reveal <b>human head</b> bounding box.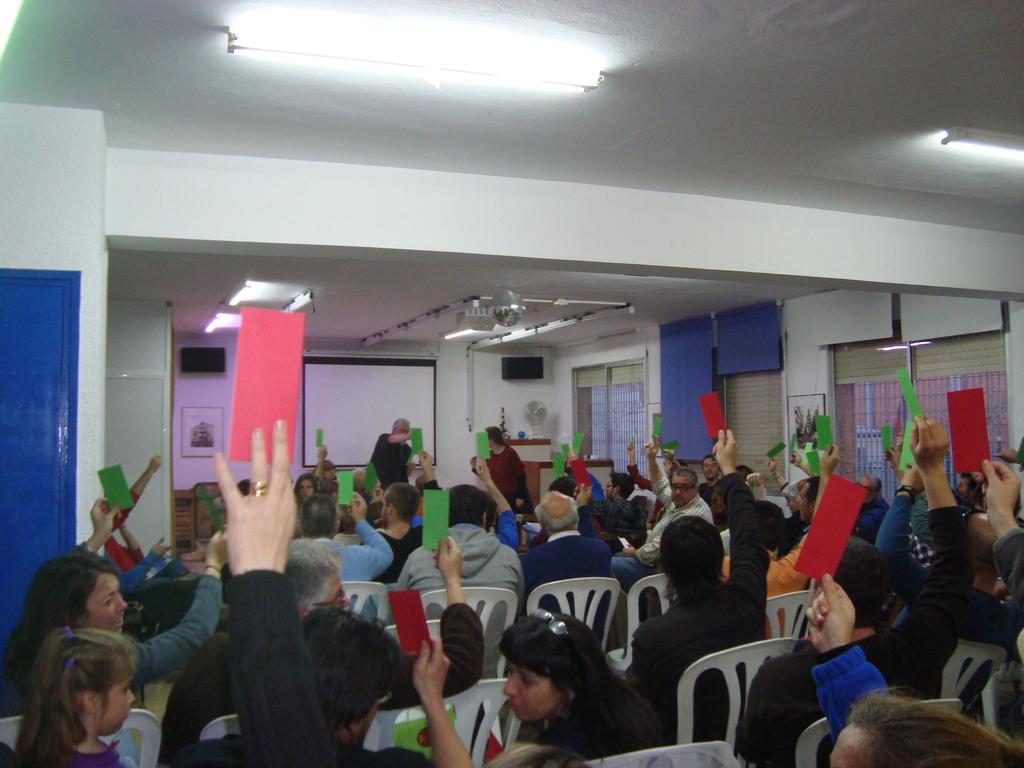
Revealed: 24/549/125/634.
